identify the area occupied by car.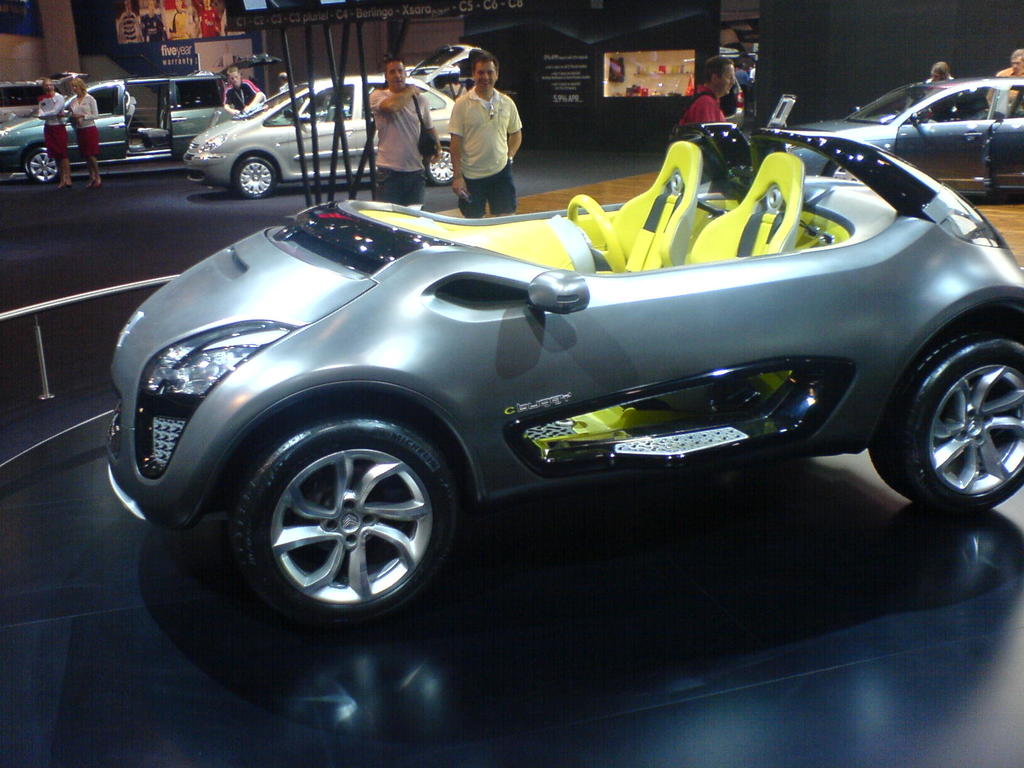
Area: [790, 77, 1023, 192].
